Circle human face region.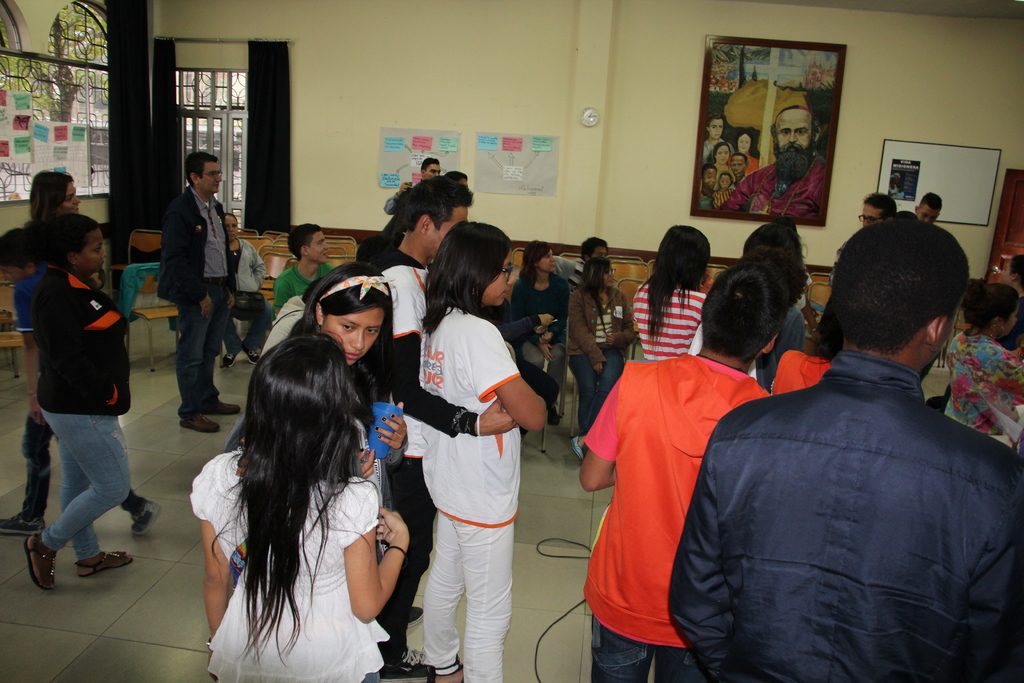
Region: 79 229 107 273.
